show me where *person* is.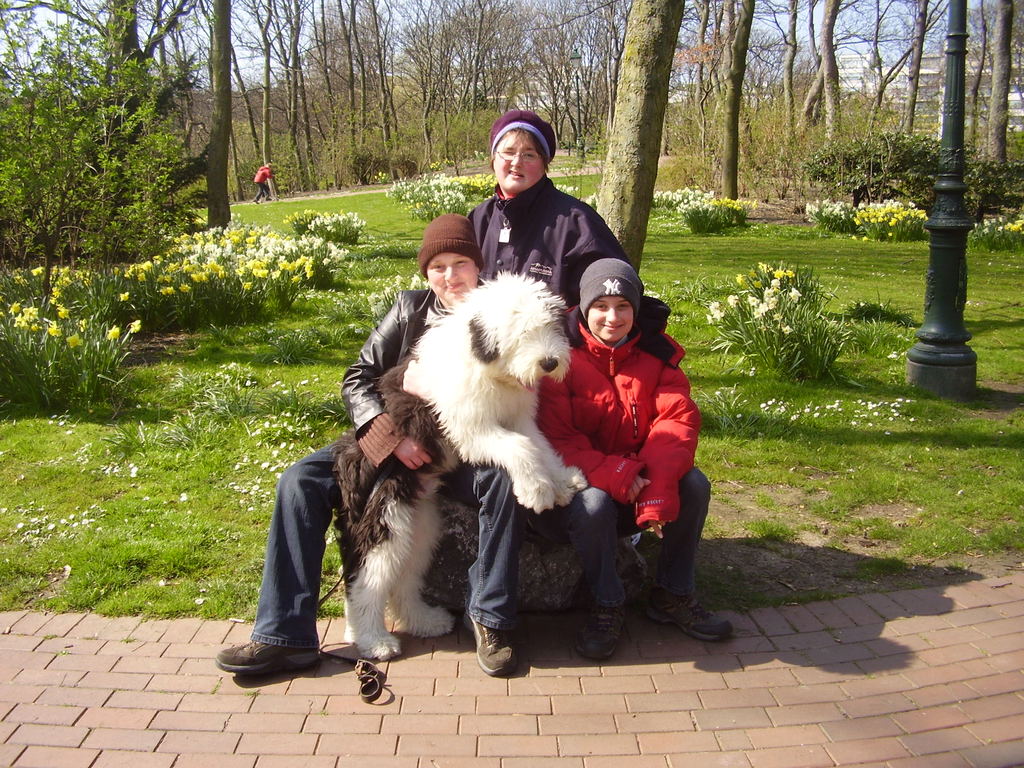
*person* is at 538:261:735:662.
